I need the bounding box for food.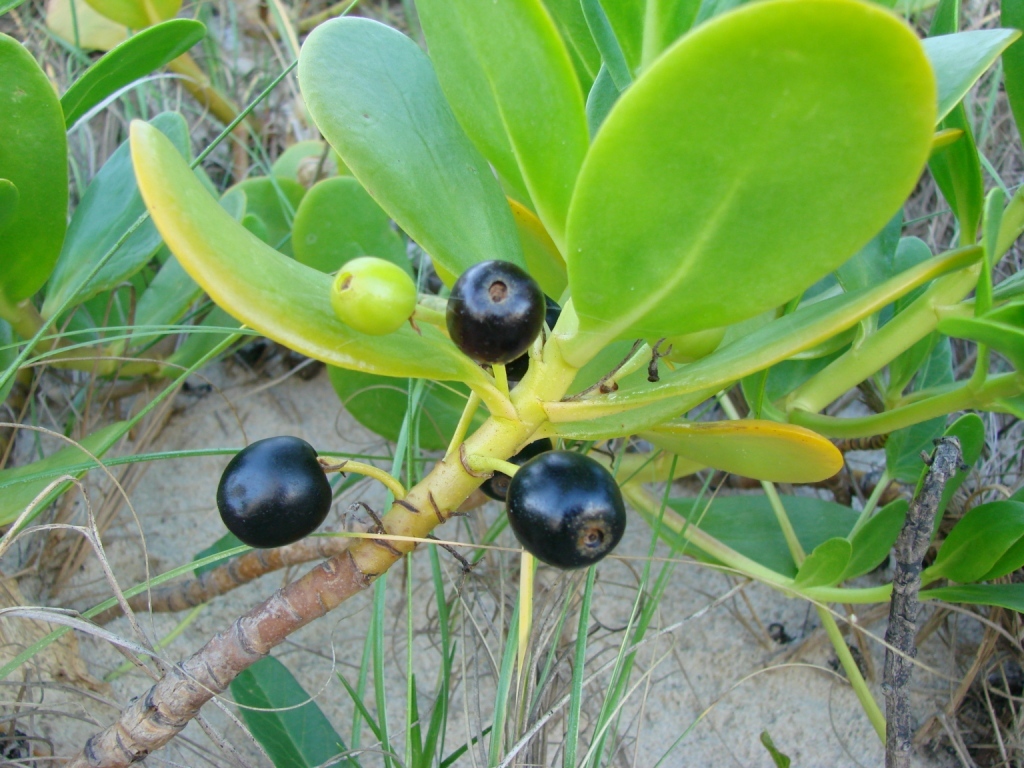
Here it is: (448,244,560,368).
